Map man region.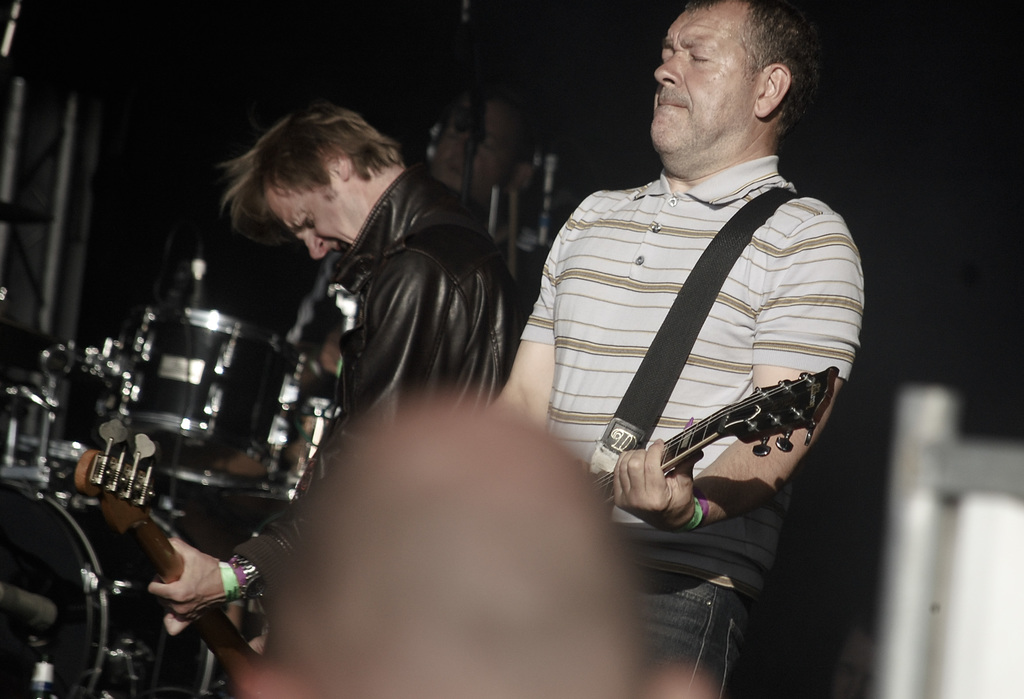
Mapped to 473/0/884/698.
